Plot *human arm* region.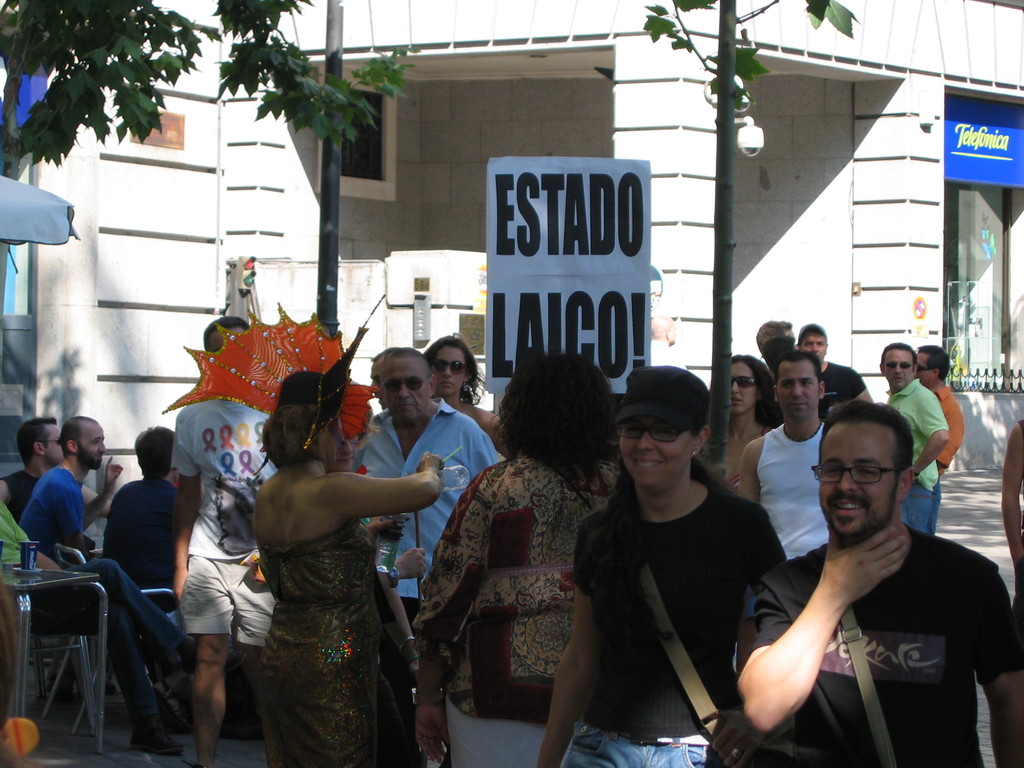
Plotted at <bbox>996, 424, 1023, 563</bbox>.
